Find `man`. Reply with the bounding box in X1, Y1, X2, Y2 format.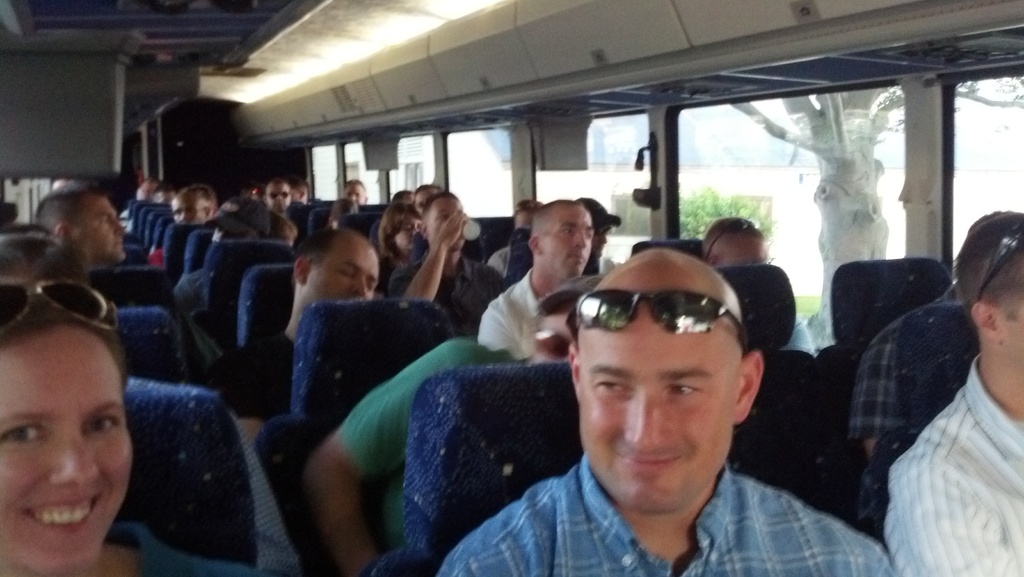
480, 201, 594, 356.
